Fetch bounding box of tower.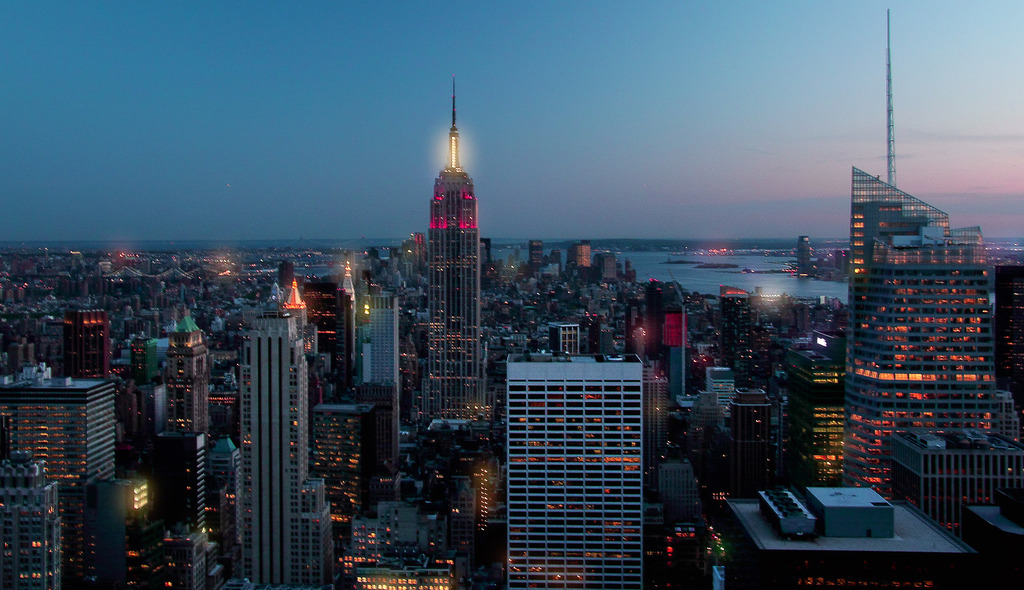
Bbox: 57:305:110:378.
